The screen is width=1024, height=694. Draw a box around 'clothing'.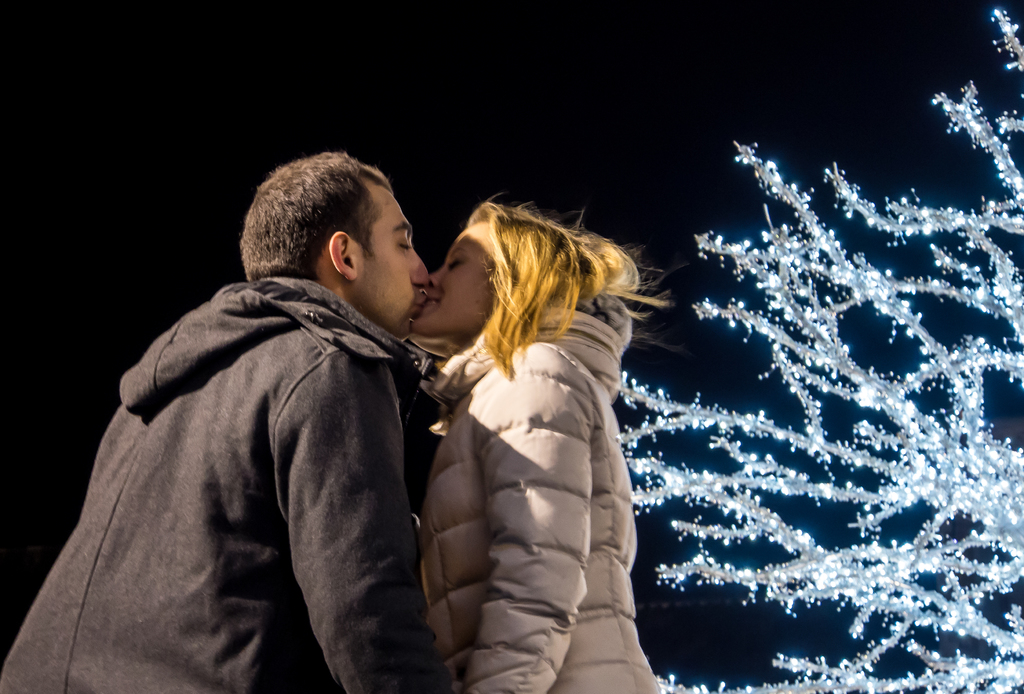
0 268 458 693.
